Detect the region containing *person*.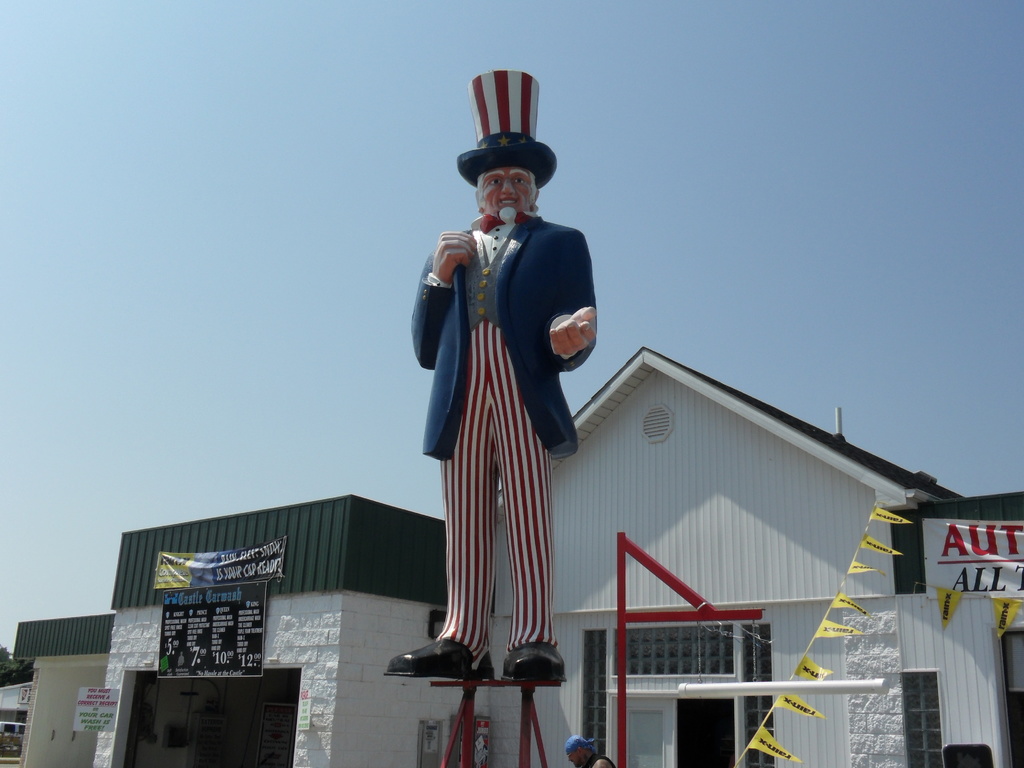
(401, 101, 595, 714).
